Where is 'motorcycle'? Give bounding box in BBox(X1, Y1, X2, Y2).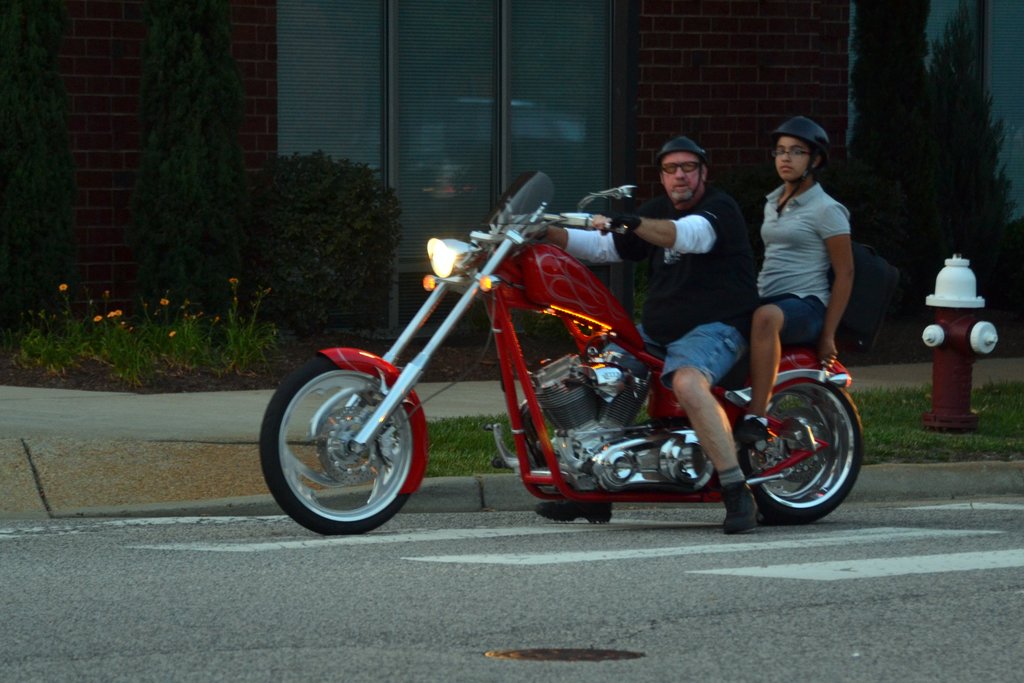
BBox(275, 190, 872, 552).
